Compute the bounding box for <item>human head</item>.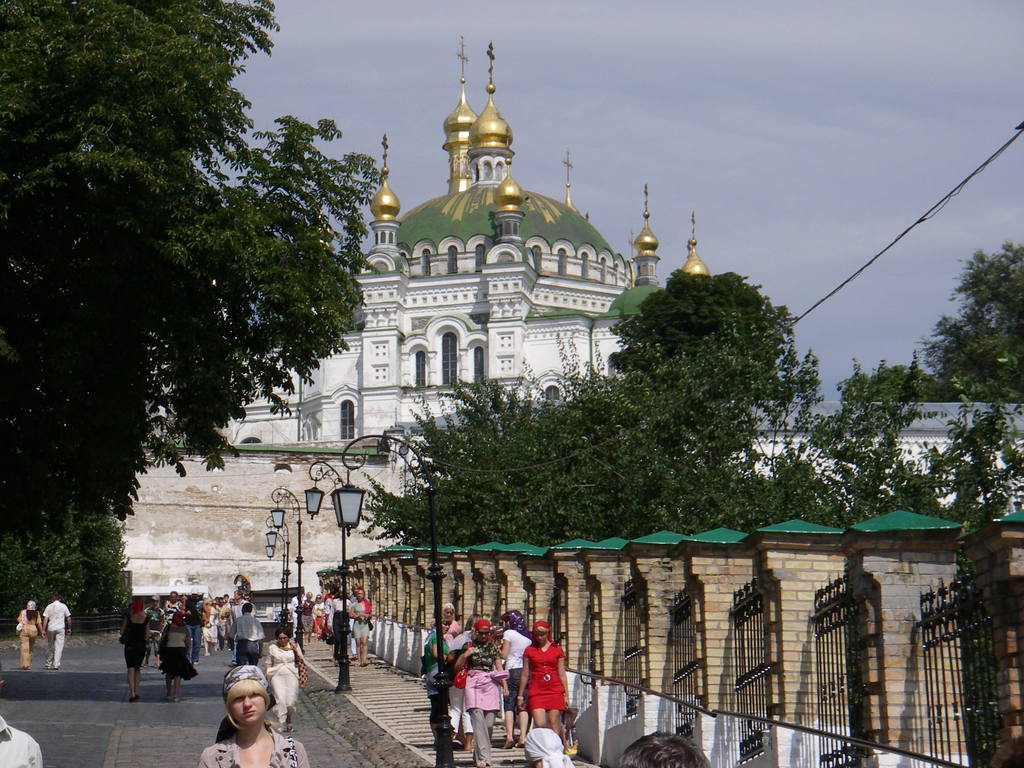
select_region(473, 621, 490, 641).
